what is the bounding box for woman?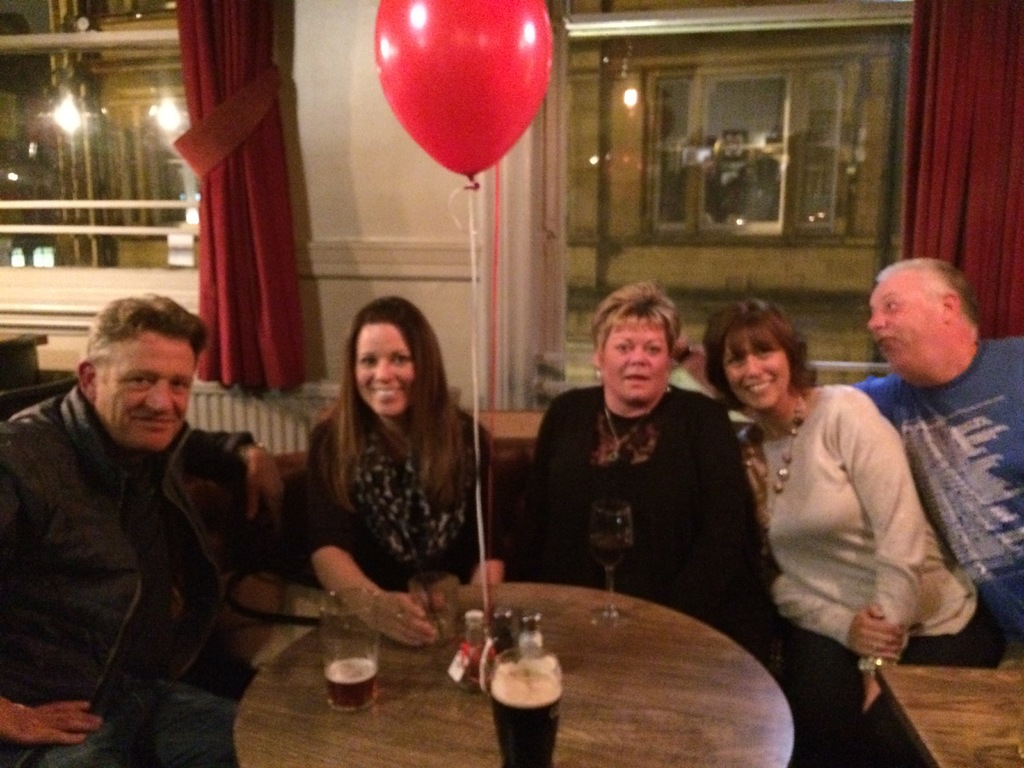
pyautogui.locateOnScreen(700, 301, 991, 706).
